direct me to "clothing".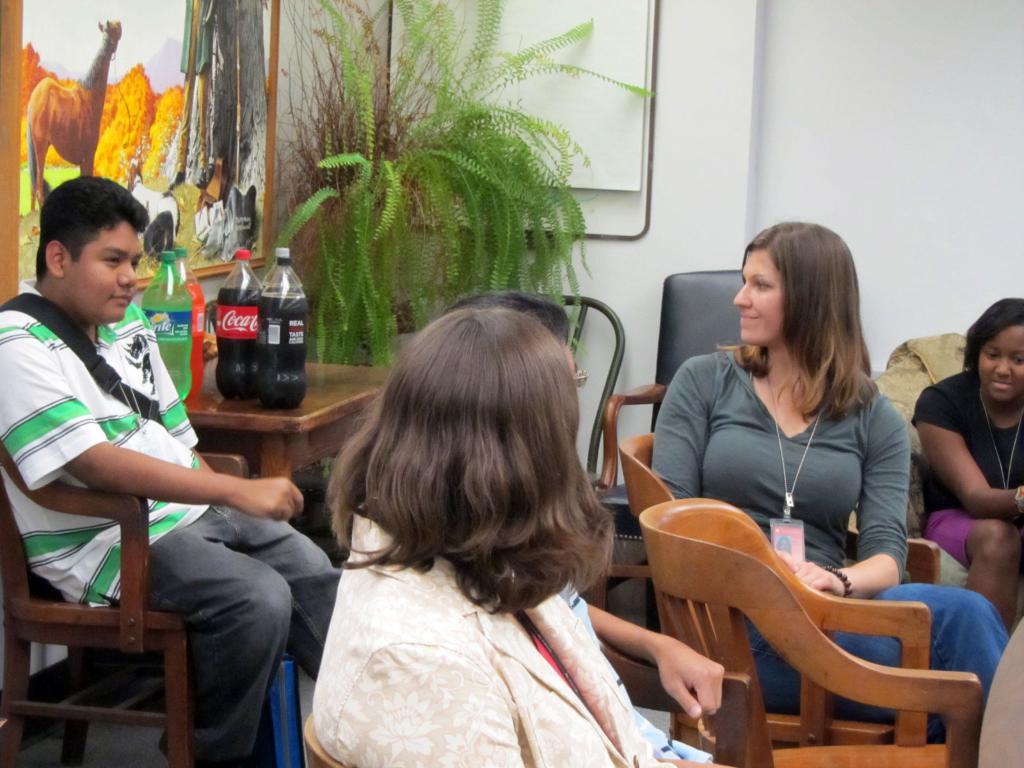
Direction: locate(18, 216, 269, 735).
